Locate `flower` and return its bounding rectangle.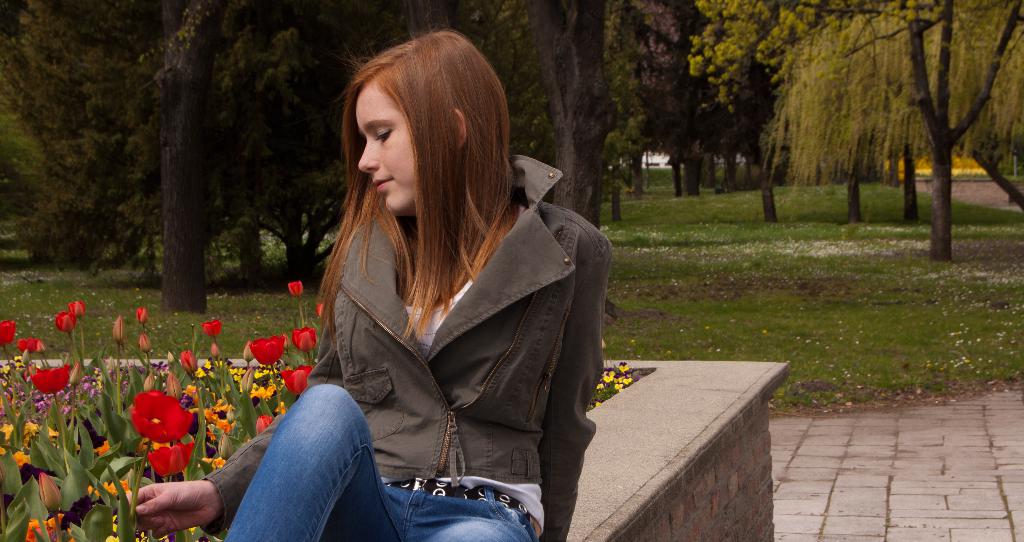
box(28, 365, 72, 395).
